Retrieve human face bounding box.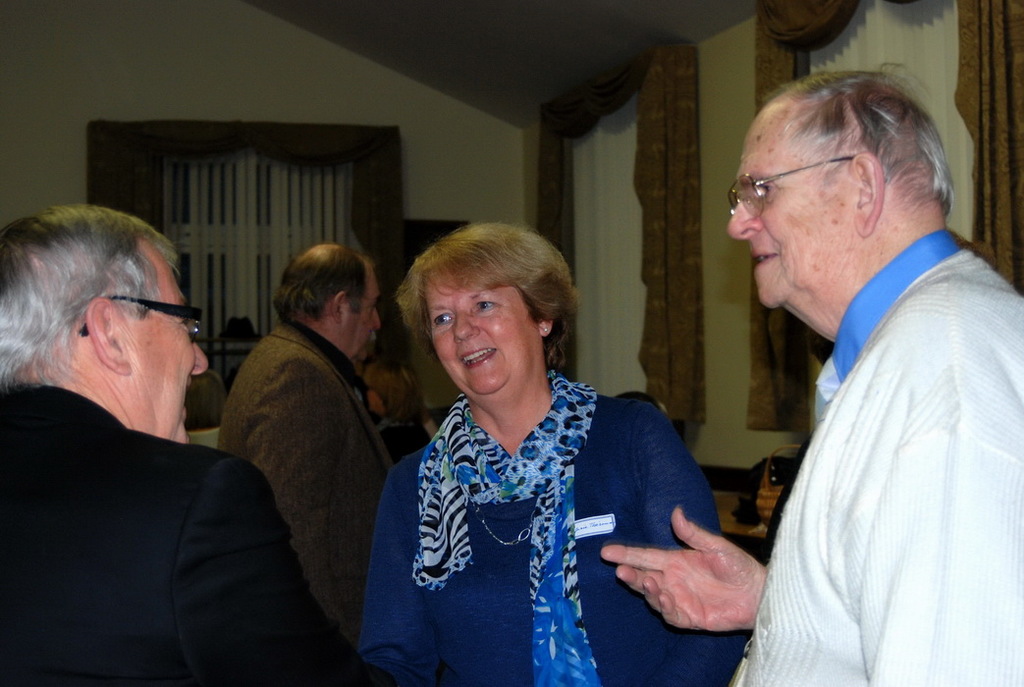
Bounding box: [336, 266, 381, 361].
